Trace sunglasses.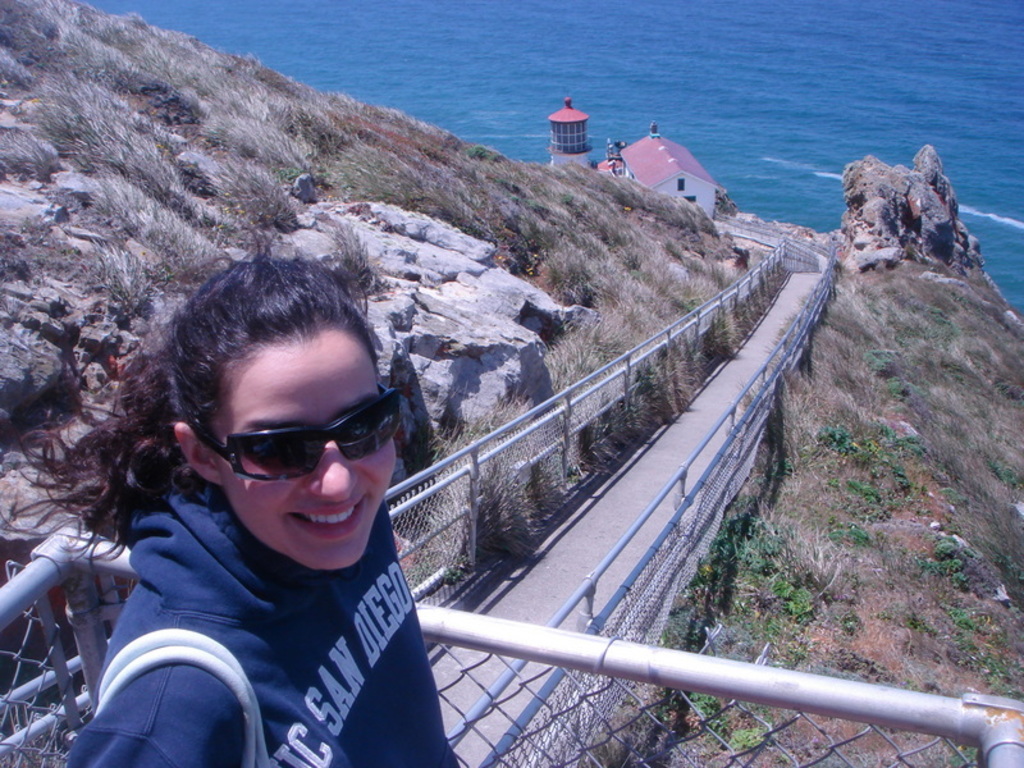
Traced to bbox(192, 384, 398, 479).
